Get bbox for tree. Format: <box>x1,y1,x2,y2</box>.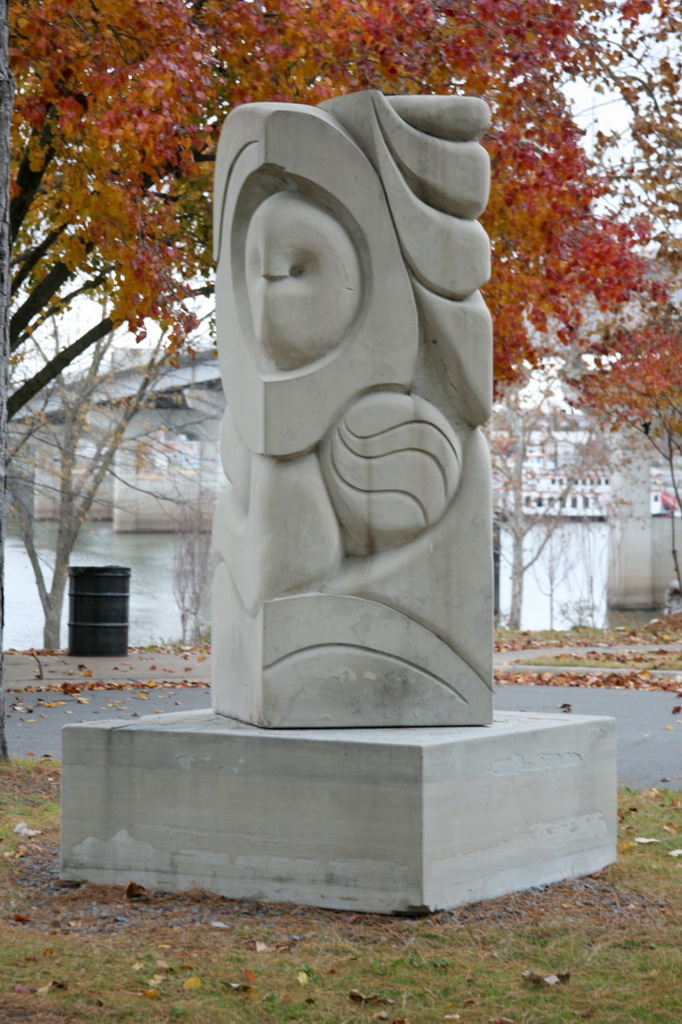
<box>487,308,640,626</box>.
